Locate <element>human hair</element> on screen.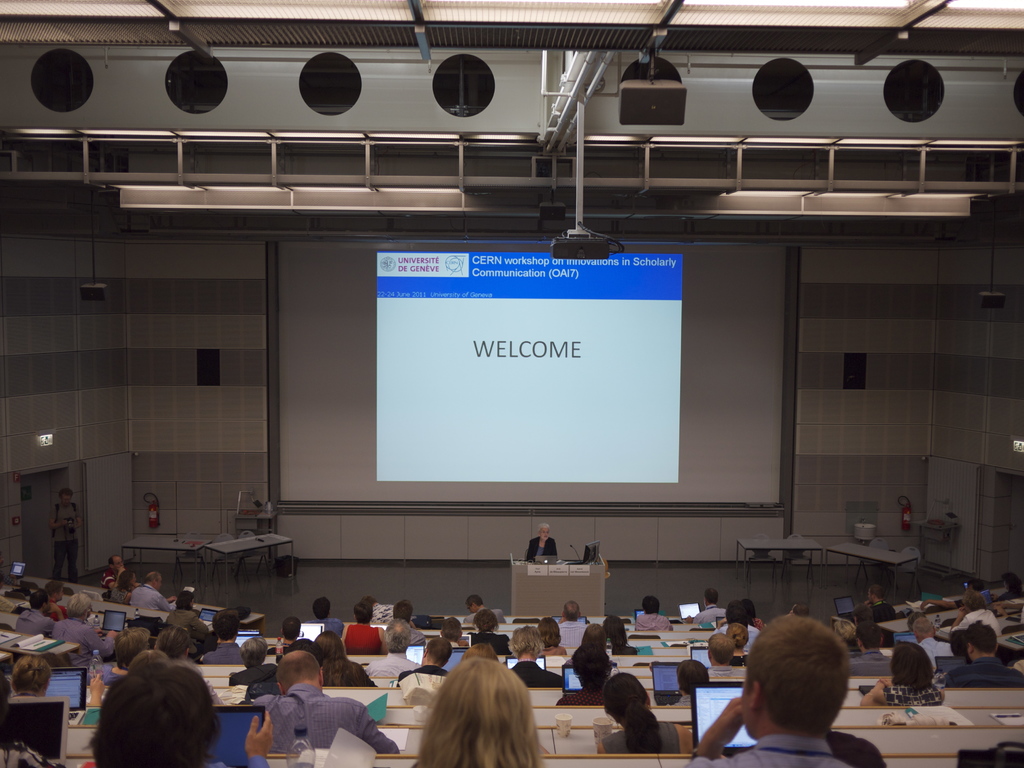
On screen at {"x1": 313, "y1": 630, "x2": 361, "y2": 694}.
